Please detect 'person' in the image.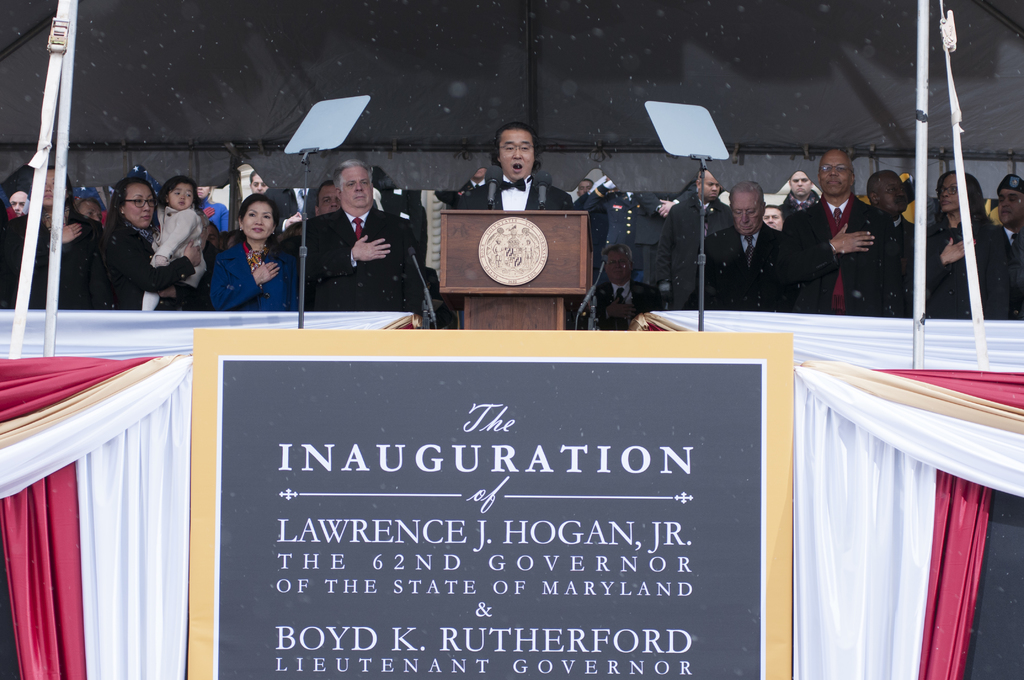
Rect(576, 174, 595, 204).
